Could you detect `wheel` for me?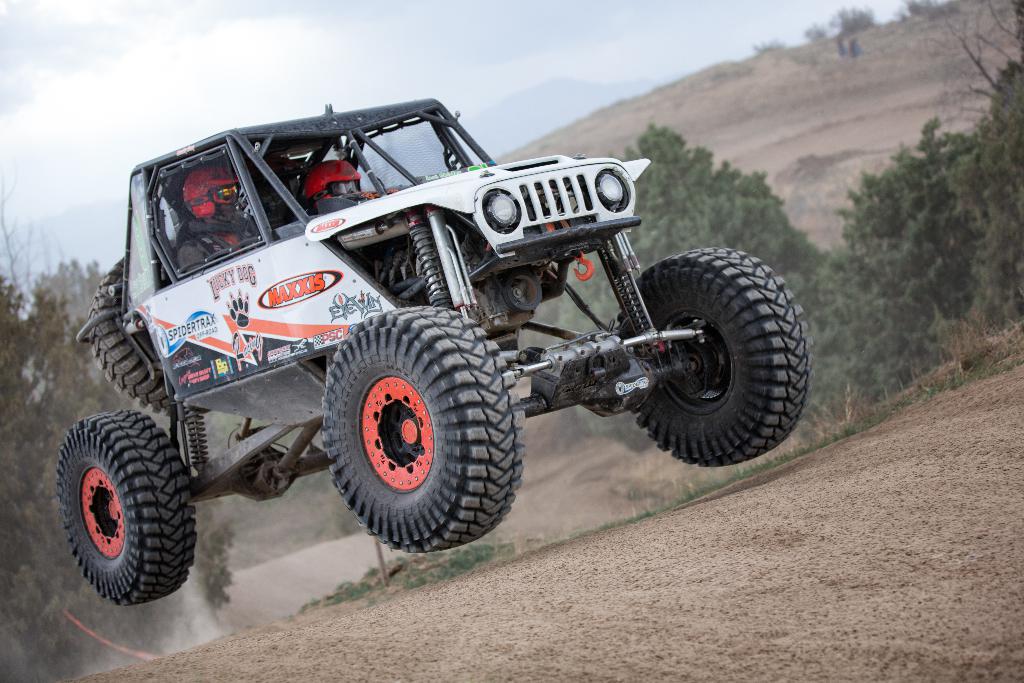
Detection result: left=612, top=247, right=817, bottom=469.
